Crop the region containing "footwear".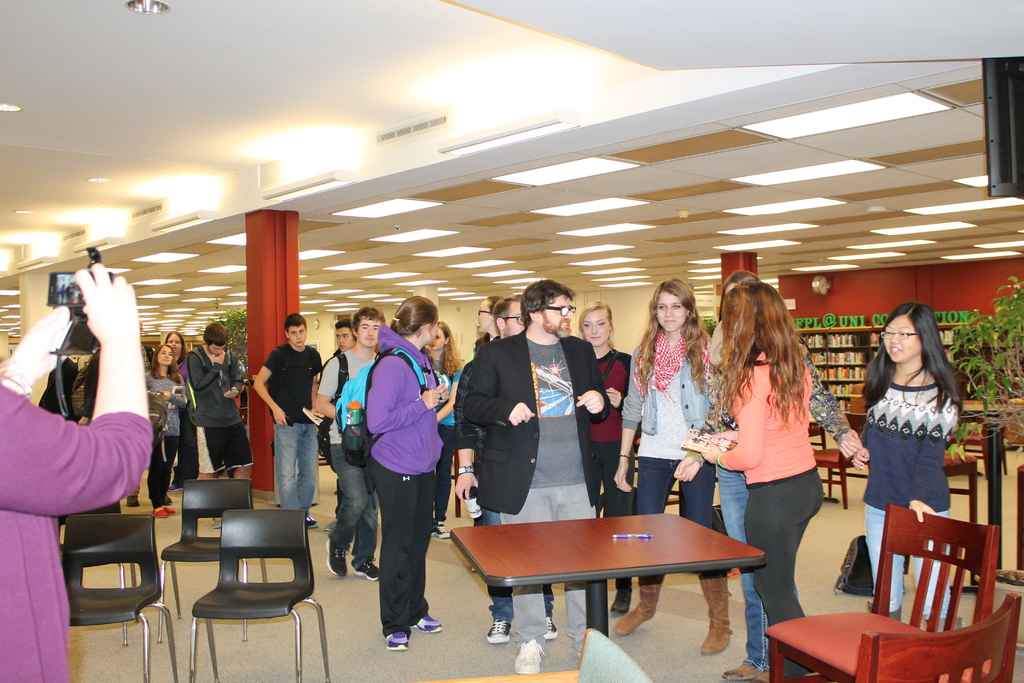
Crop region: pyautogui.locateOnScreen(378, 628, 409, 653).
